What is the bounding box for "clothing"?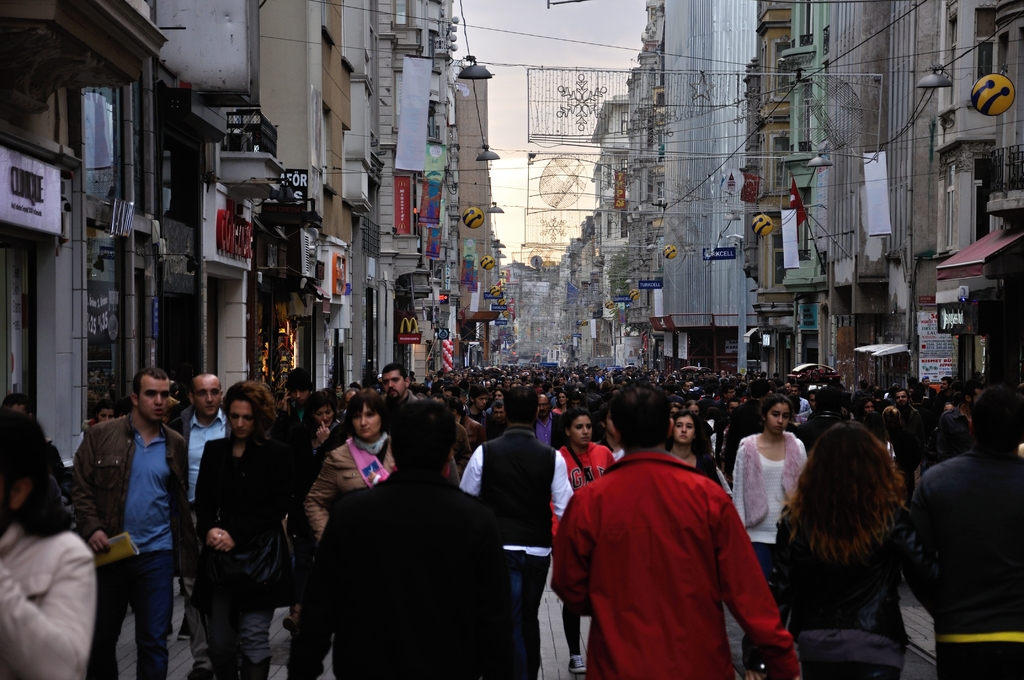
304/428/418/551.
